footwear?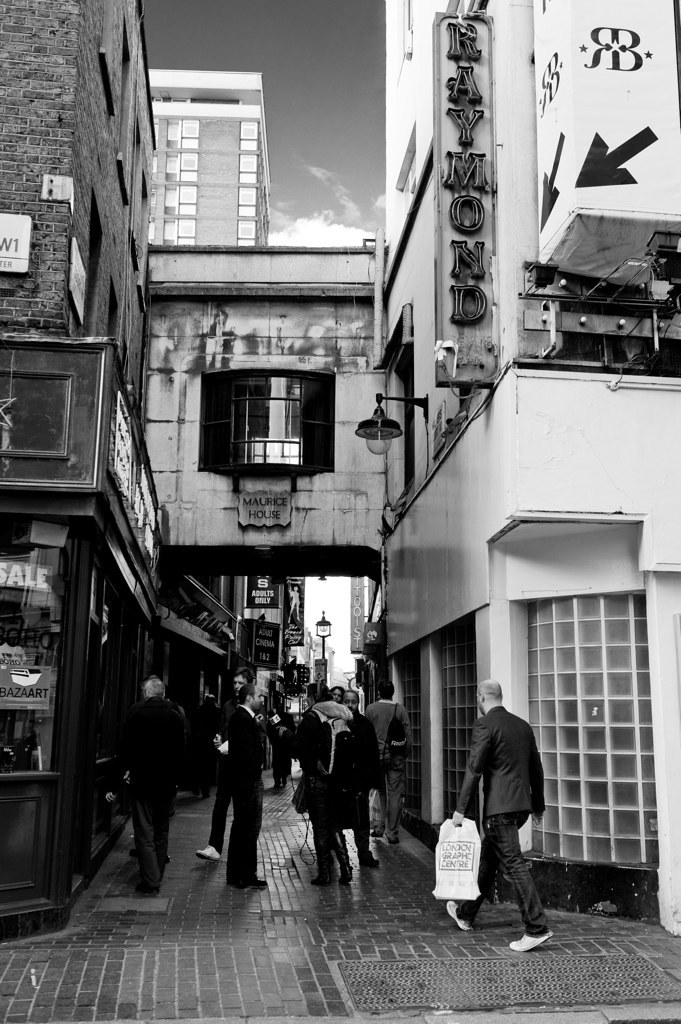
bbox=(312, 871, 333, 891)
